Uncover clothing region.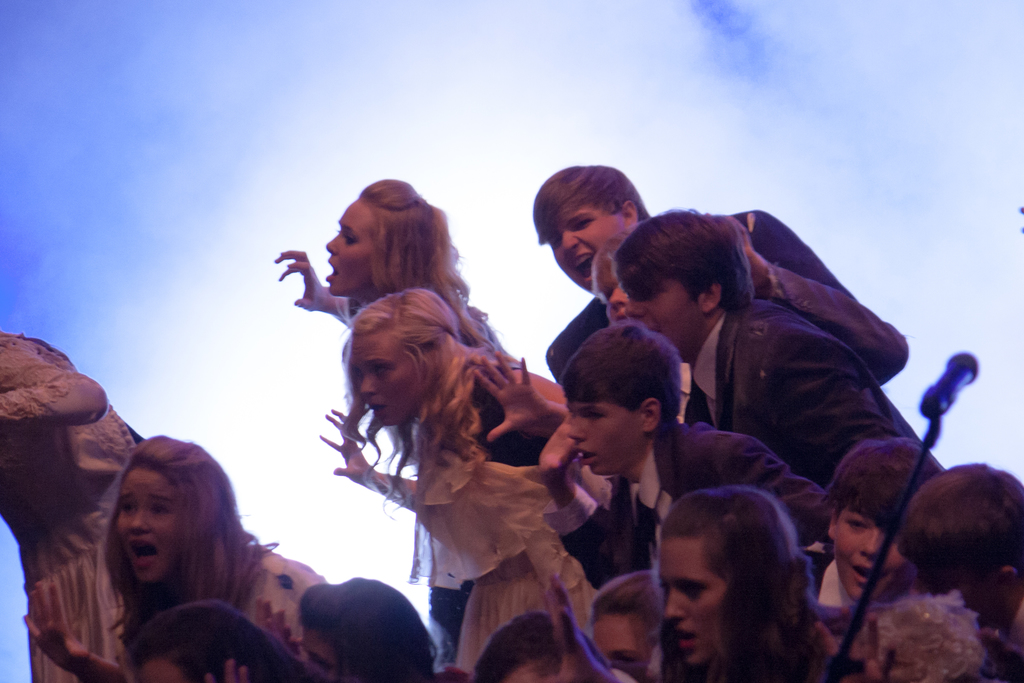
Uncovered: bbox=[339, 284, 636, 681].
